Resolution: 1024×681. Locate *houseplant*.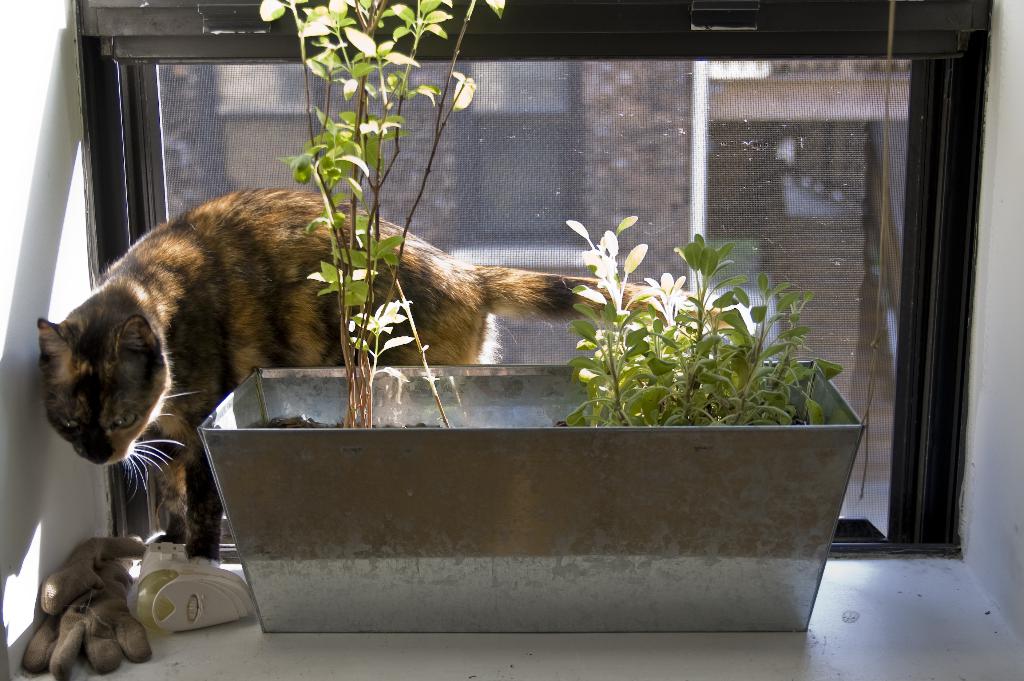
bbox(188, 0, 856, 640).
